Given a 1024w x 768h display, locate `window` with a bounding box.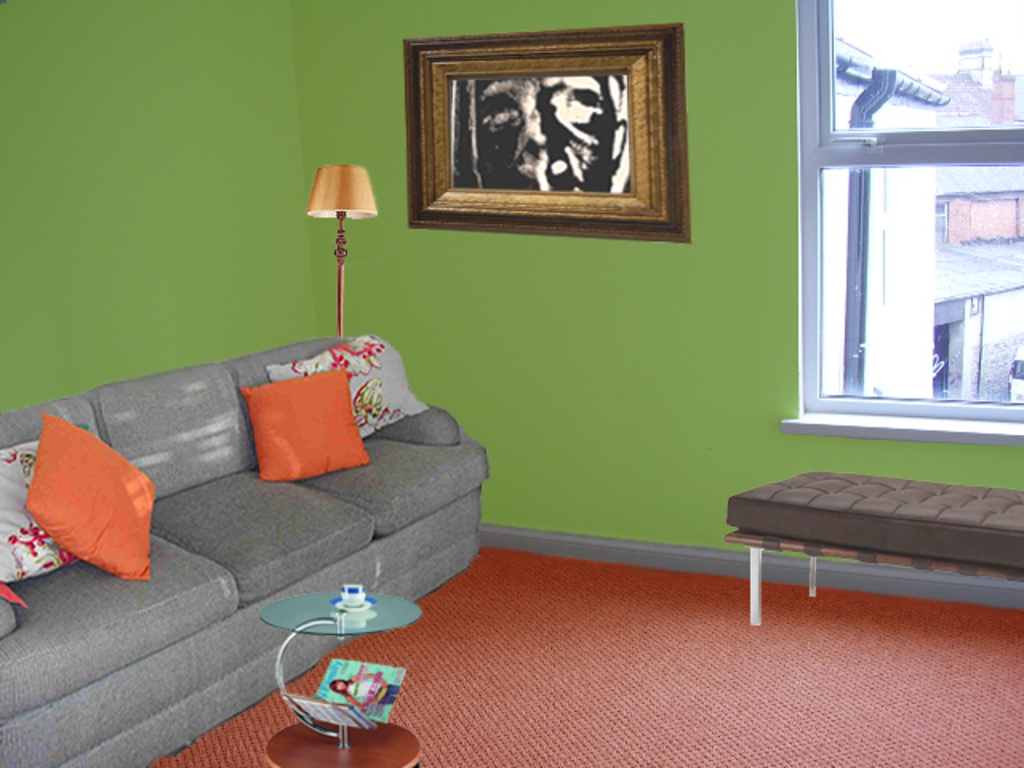
Located: (left=790, top=37, right=1008, bottom=450).
